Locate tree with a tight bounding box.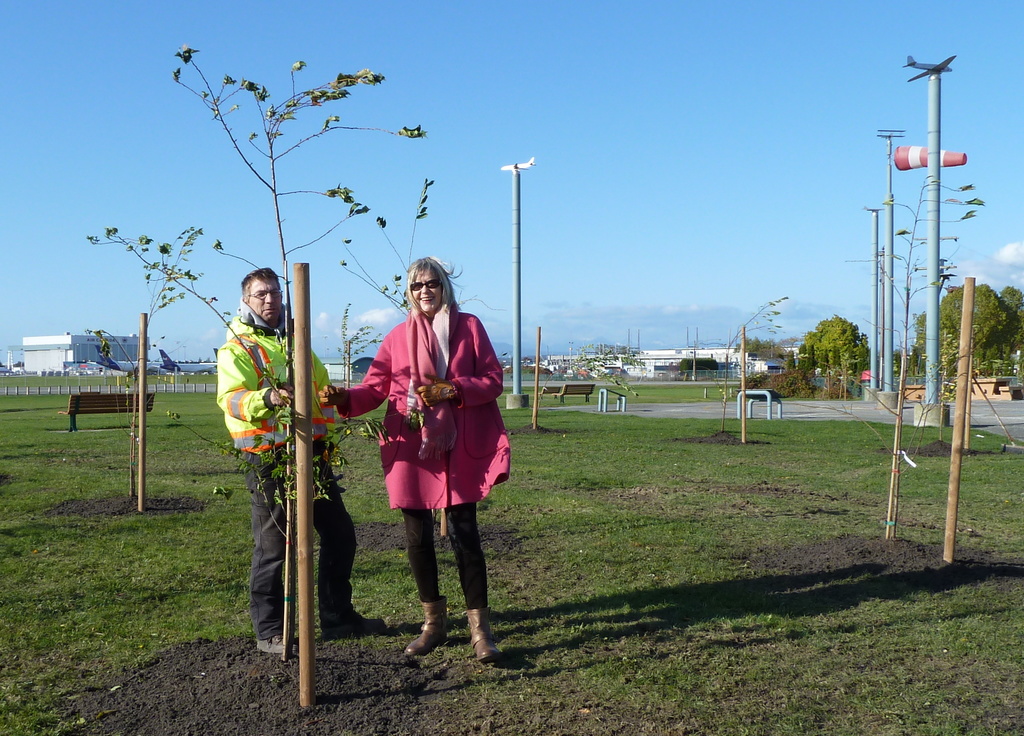
bbox=[890, 310, 941, 394].
